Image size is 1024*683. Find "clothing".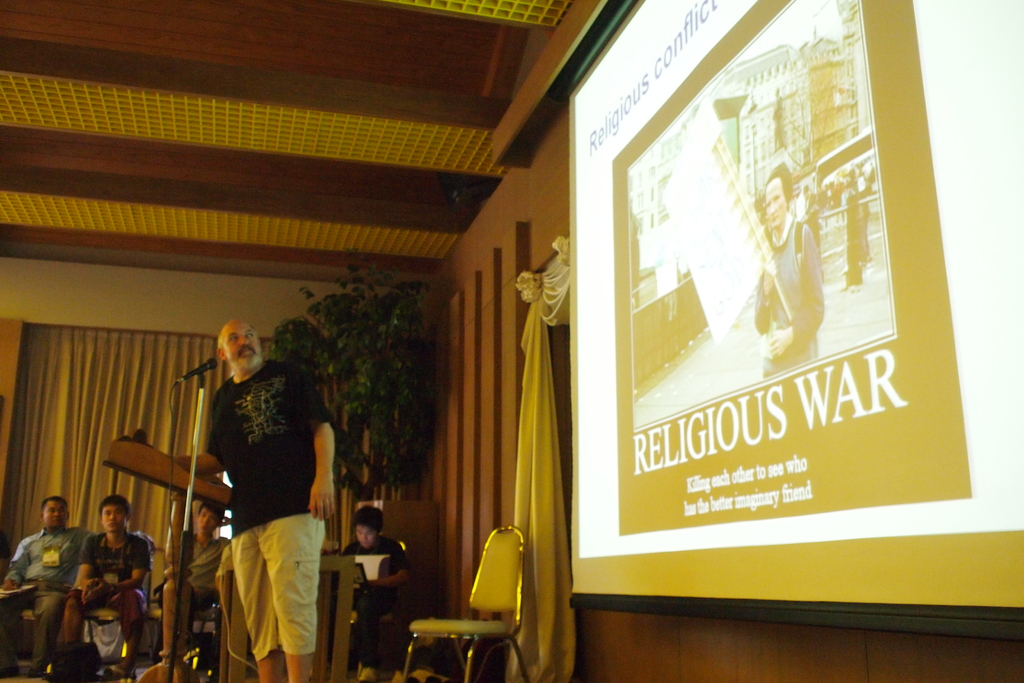
bbox=(6, 529, 85, 679).
